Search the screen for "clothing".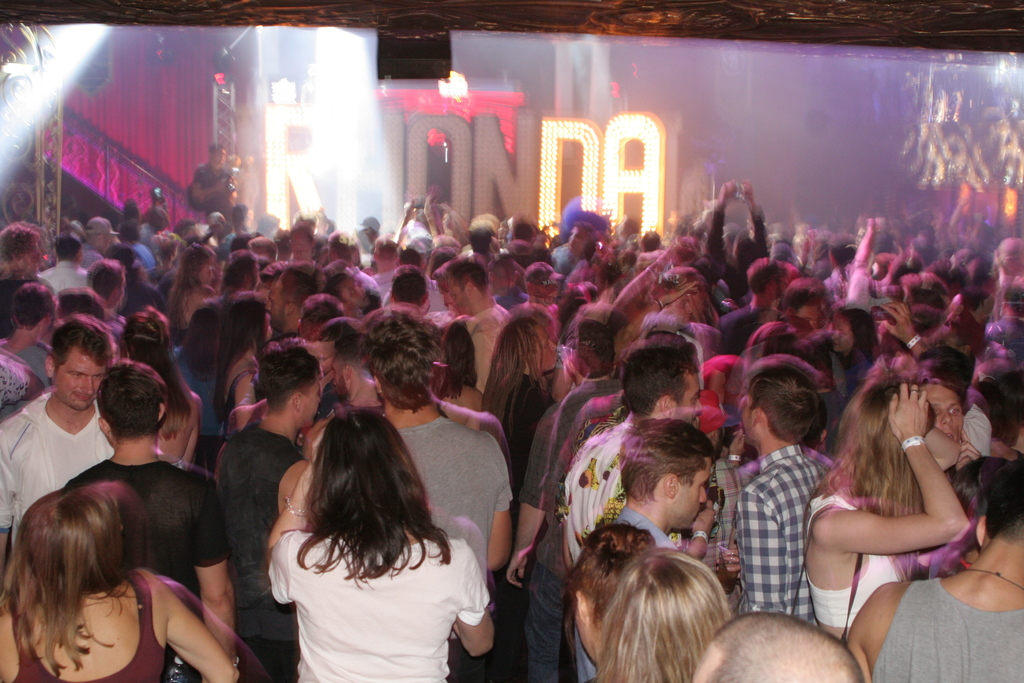
Found at 120,279,163,314.
